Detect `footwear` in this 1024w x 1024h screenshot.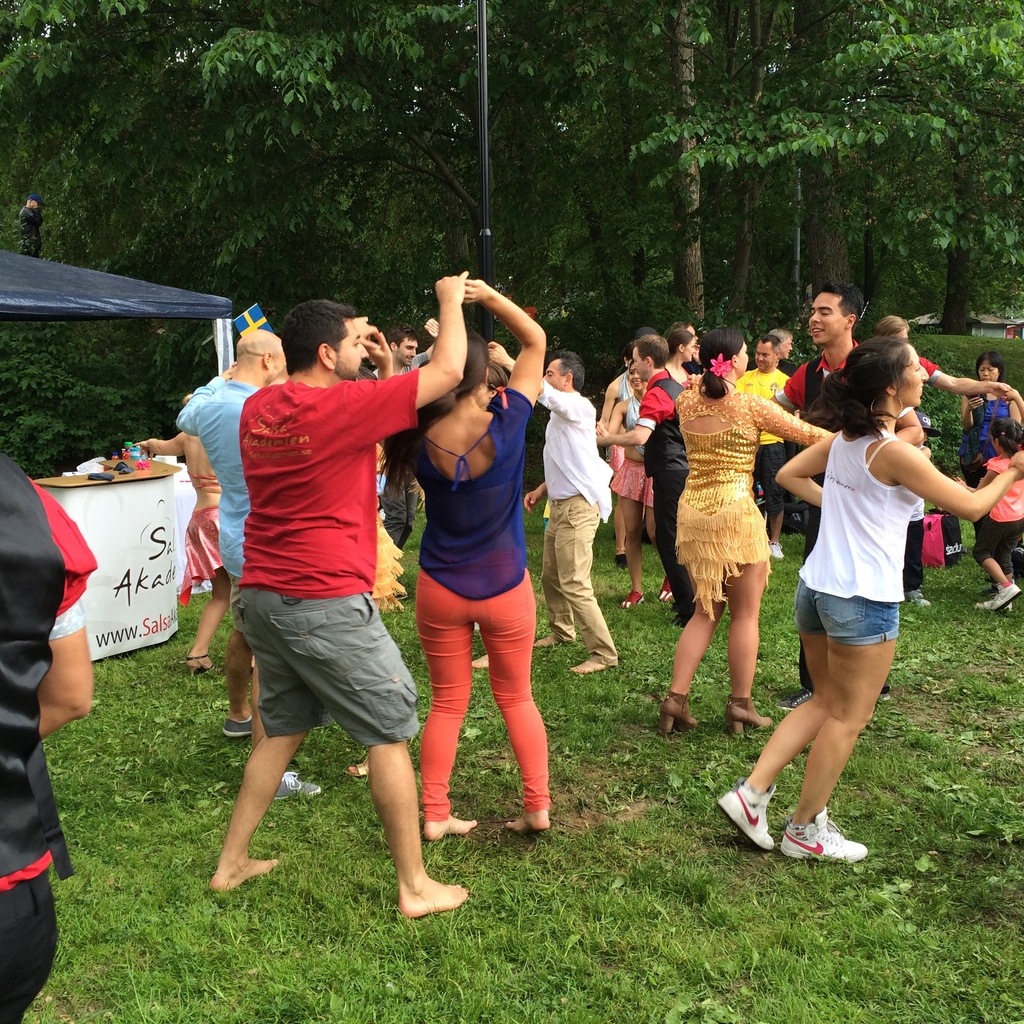
Detection: {"left": 657, "top": 575, "right": 673, "bottom": 603}.
